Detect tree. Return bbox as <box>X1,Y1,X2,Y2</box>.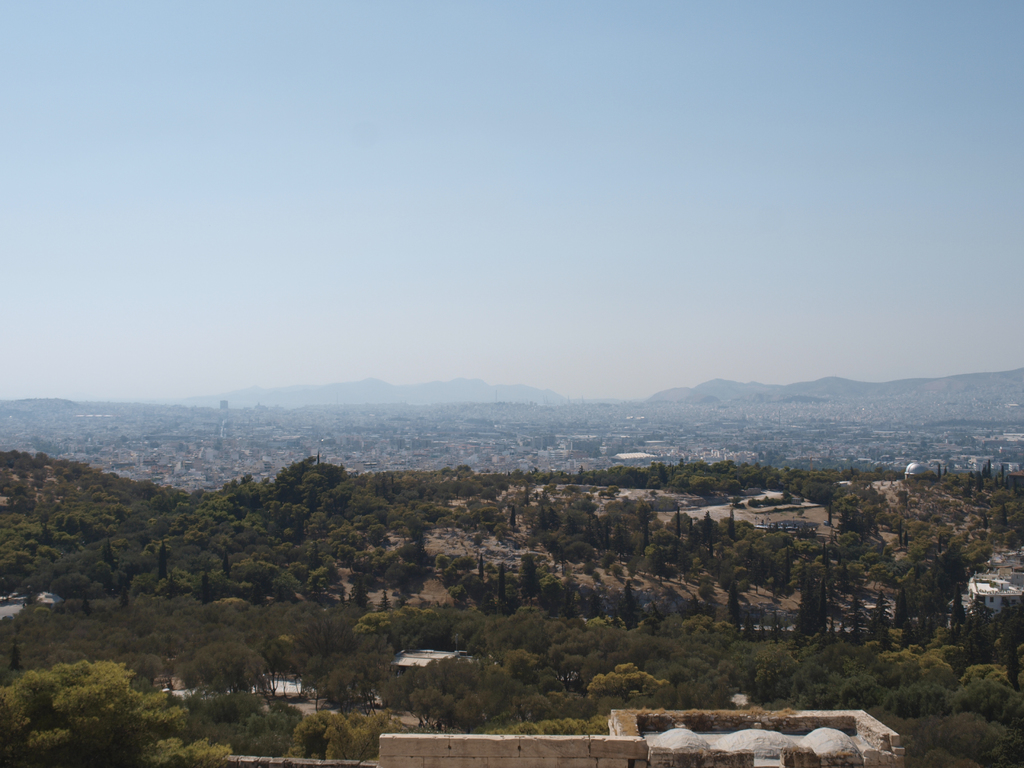
<box>350,571,376,598</box>.
